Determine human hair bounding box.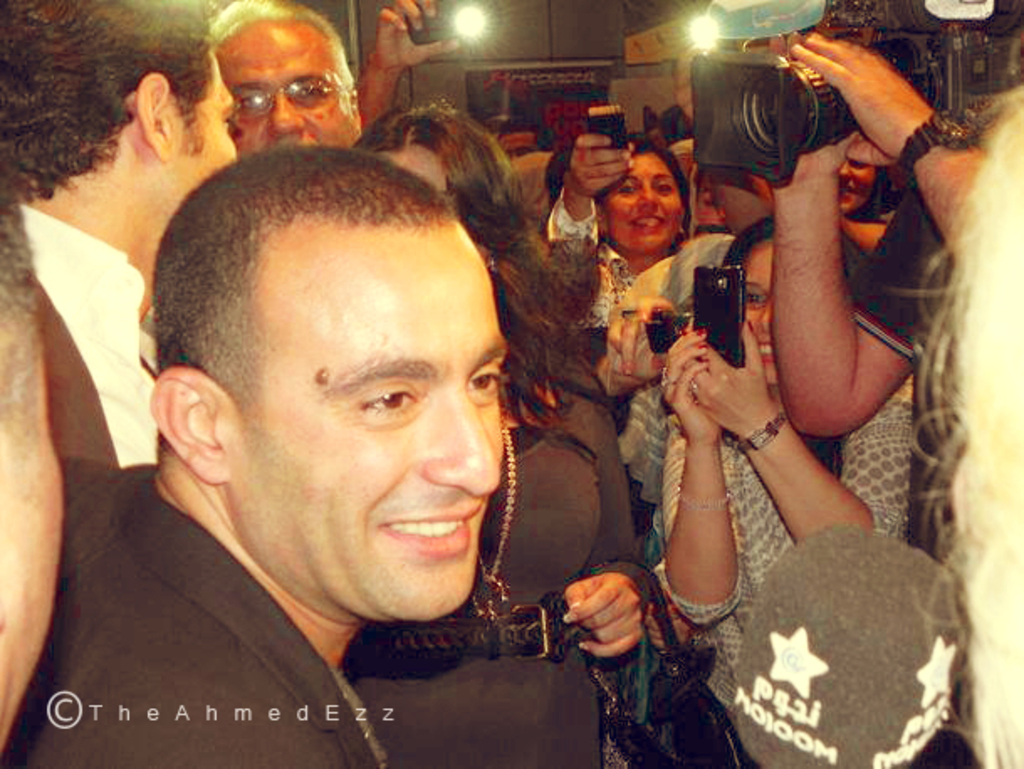
Determined: 483/116/510/143.
